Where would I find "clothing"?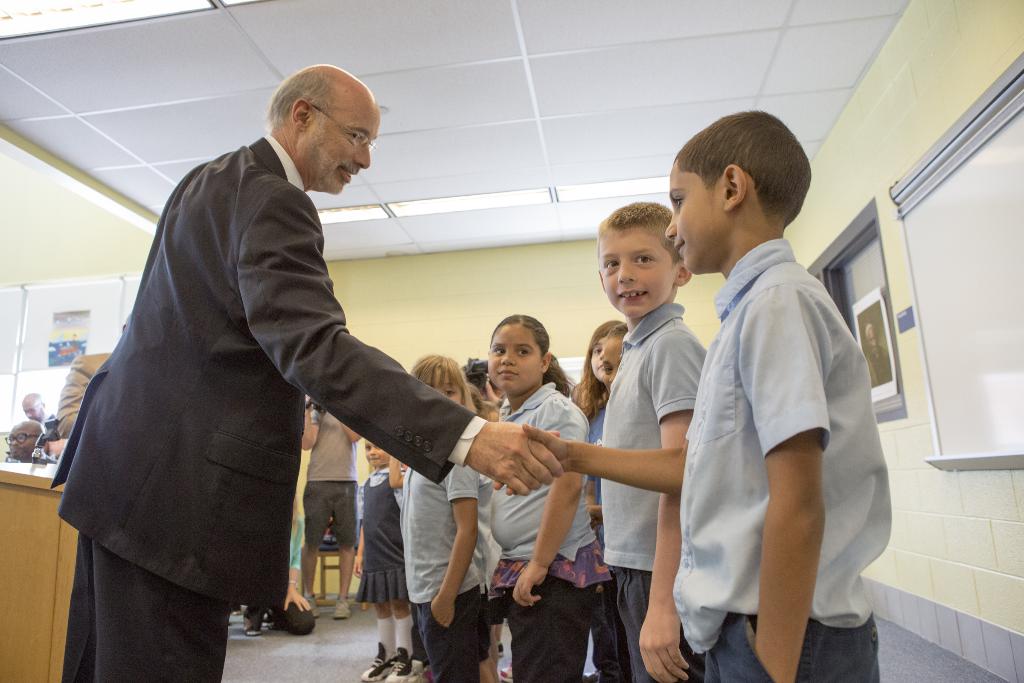
At bbox=[590, 338, 708, 579].
